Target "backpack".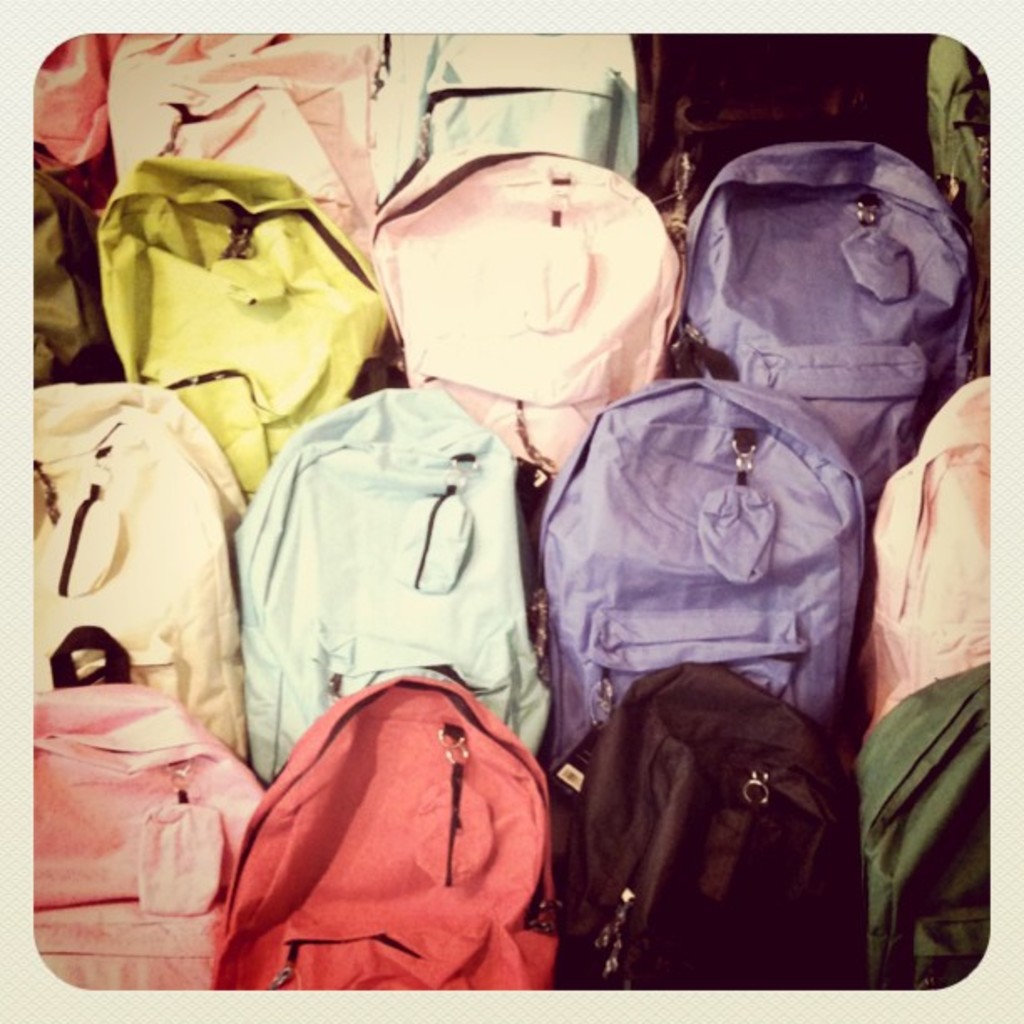
Target region: box(867, 390, 992, 696).
